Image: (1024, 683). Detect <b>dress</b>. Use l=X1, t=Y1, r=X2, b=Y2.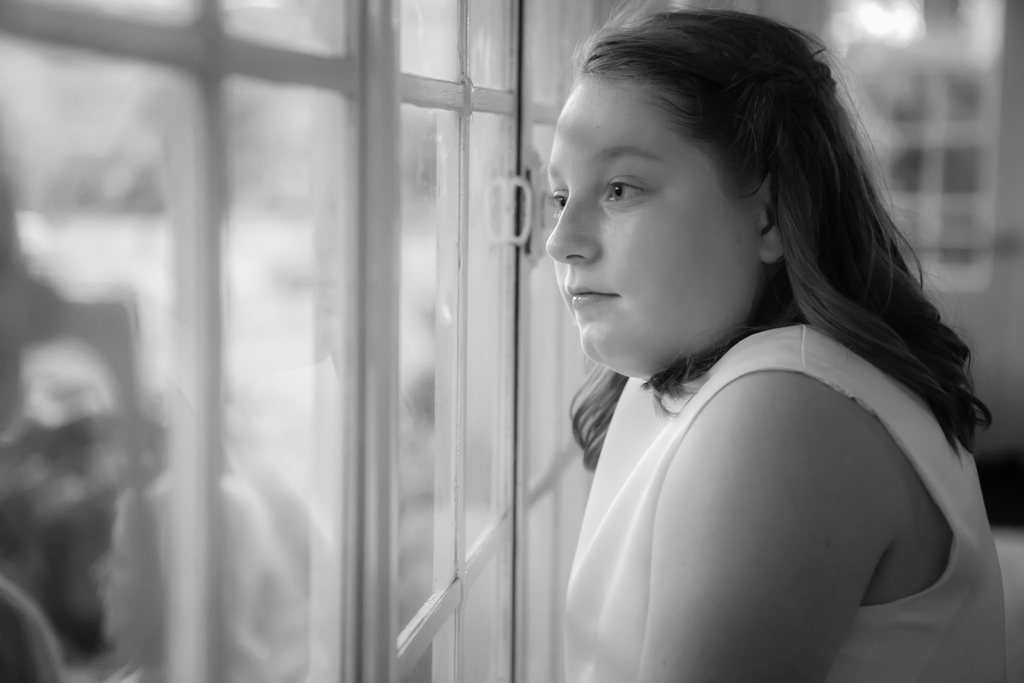
l=563, t=322, r=1007, b=682.
